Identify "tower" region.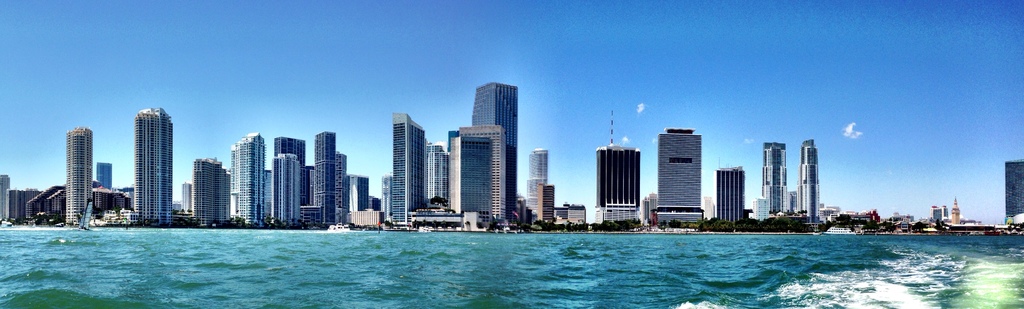
Region: pyautogui.locateOnScreen(234, 135, 262, 233).
